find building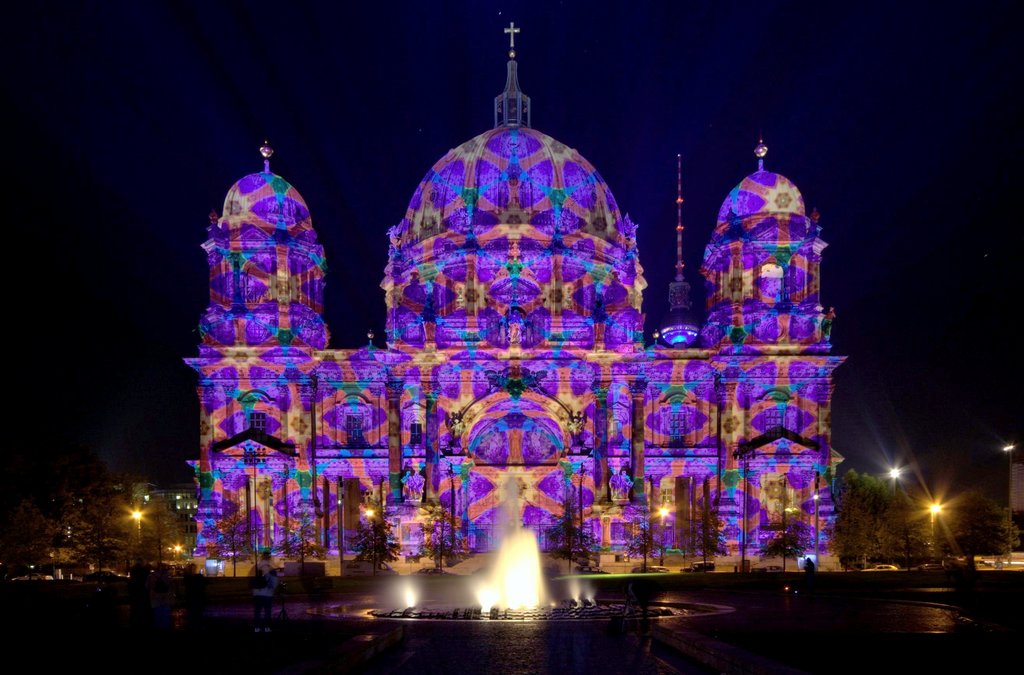
bbox=(178, 16, 849, 575)
